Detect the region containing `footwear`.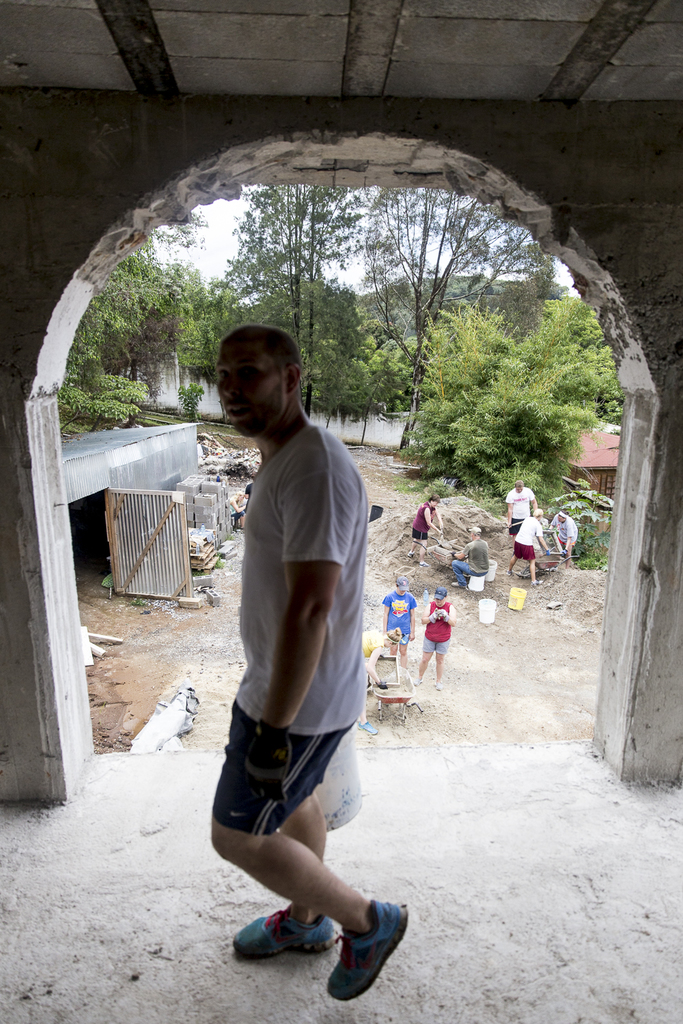
x1=316, y1=897, x2=409, y2=1002.
